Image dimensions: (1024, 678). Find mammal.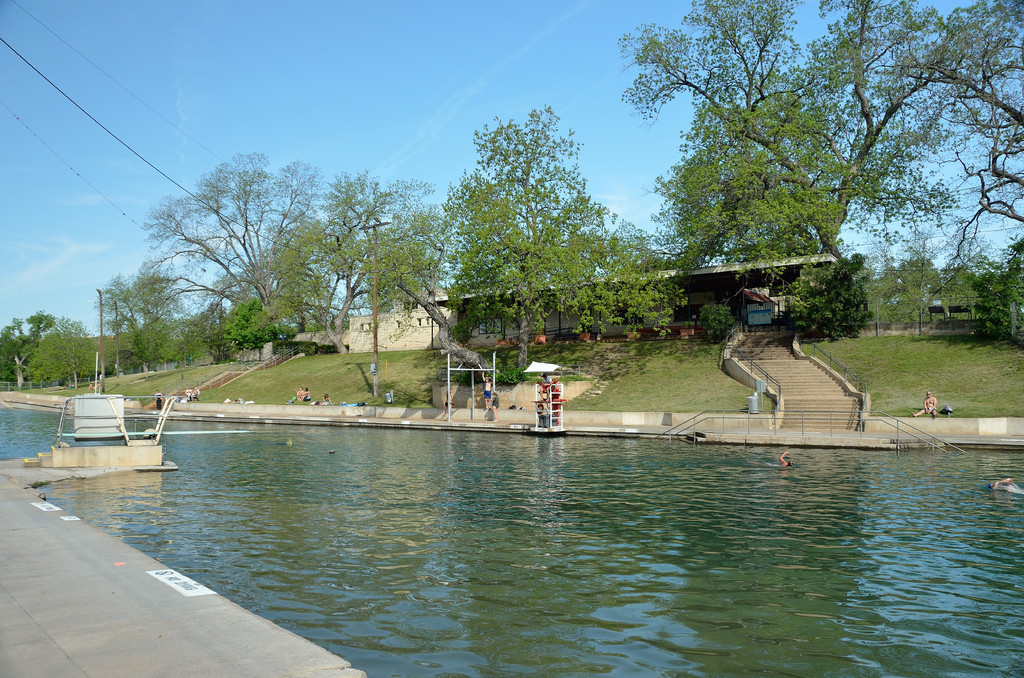
<region>191, 384, 198, 401</region>.
